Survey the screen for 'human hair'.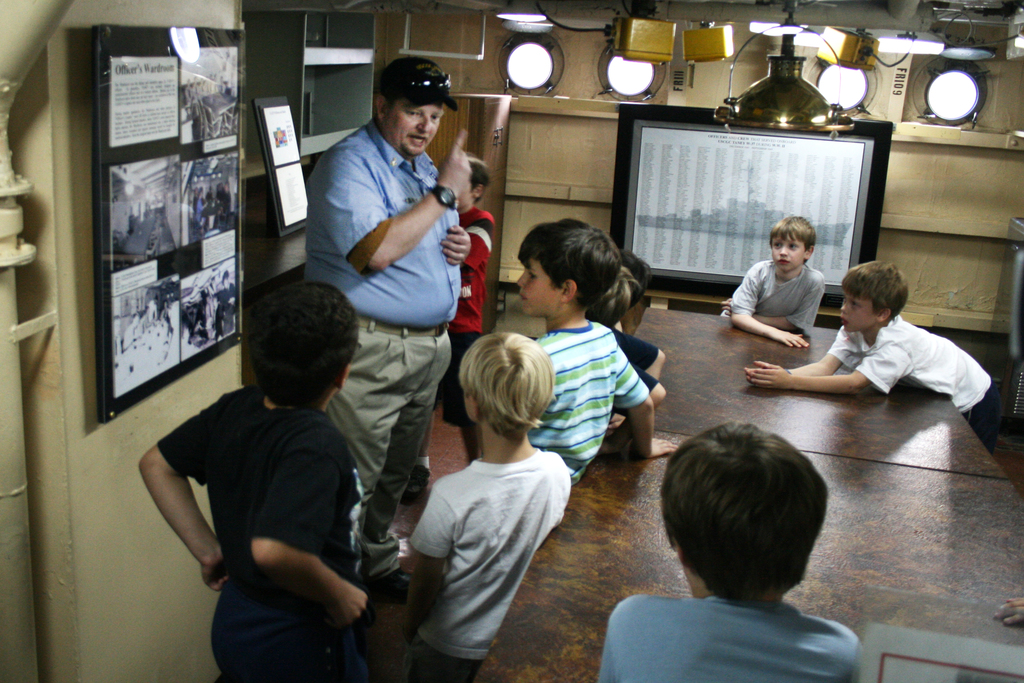
Survey found: detection(459, 158, 487, 202).
